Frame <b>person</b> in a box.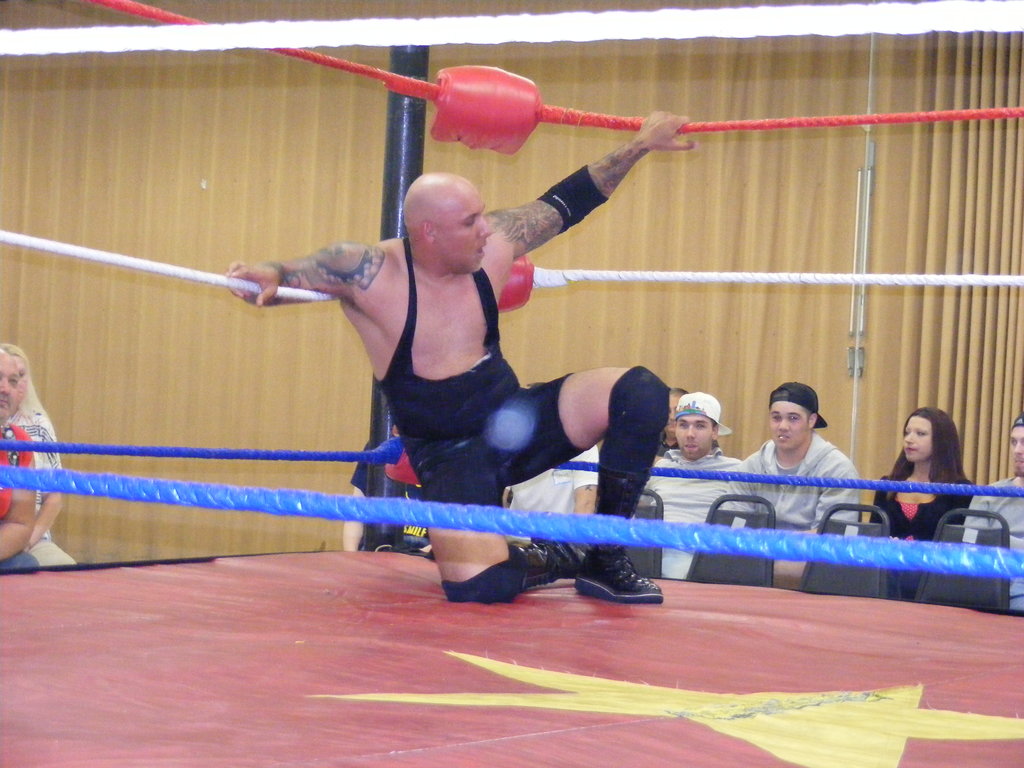
crop(636, 390, 736, 589).
